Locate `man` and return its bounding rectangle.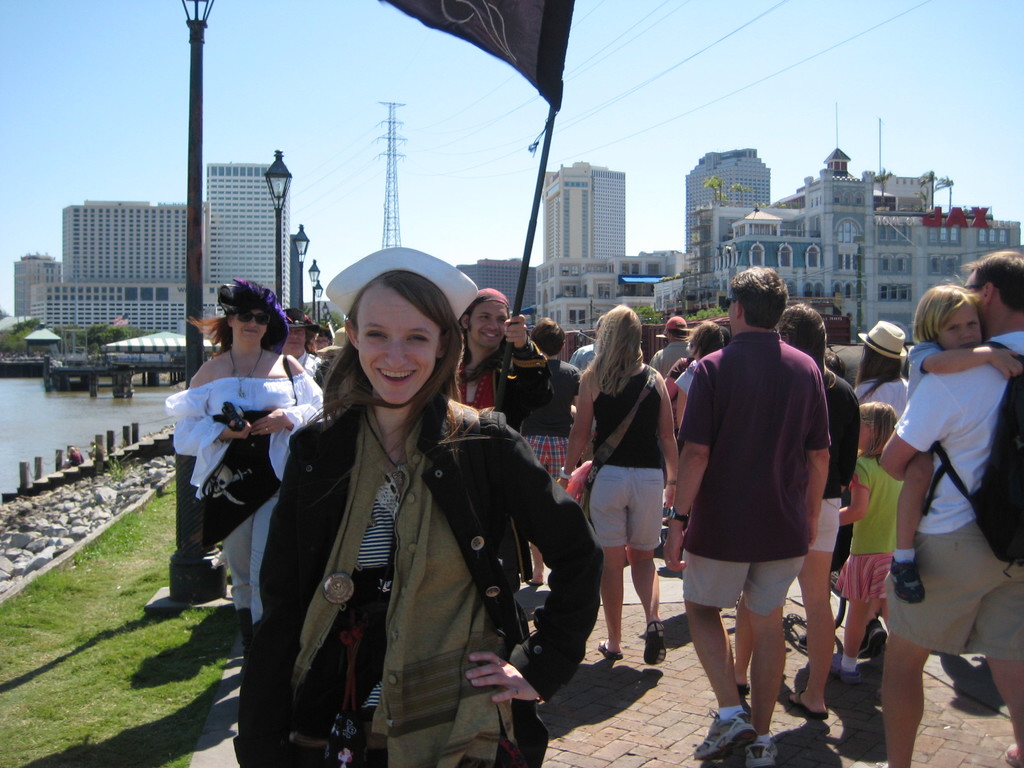
x1=668 y1=258 x2=834 y2=767.
